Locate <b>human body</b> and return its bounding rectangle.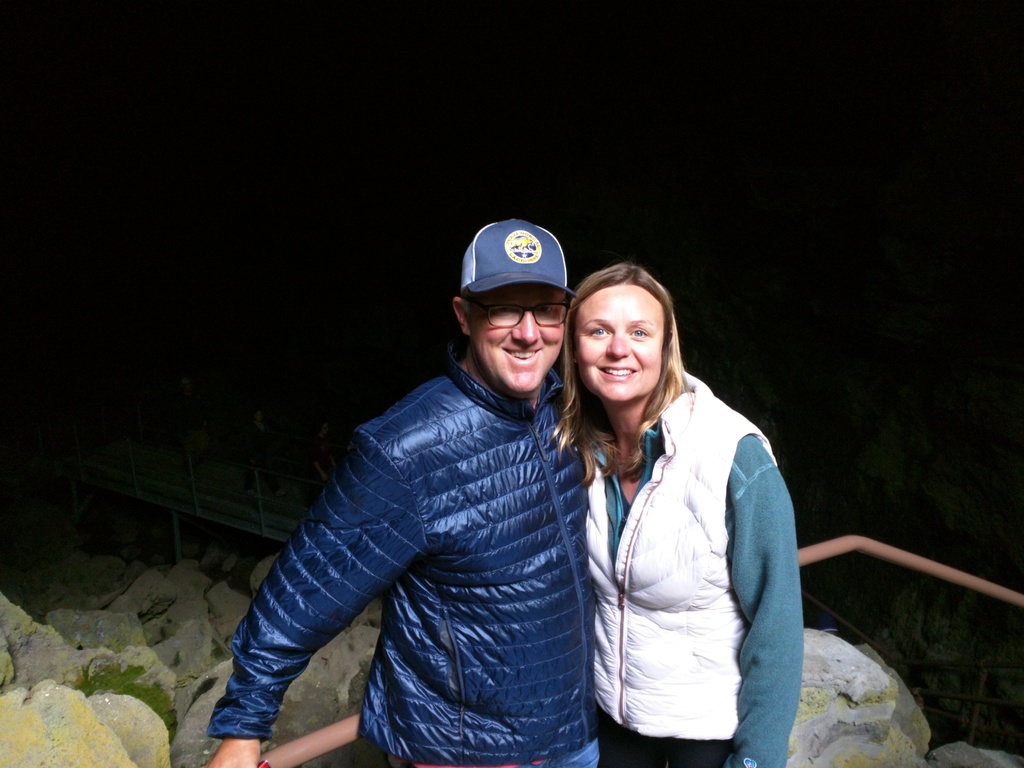
[546,211,792,767].
